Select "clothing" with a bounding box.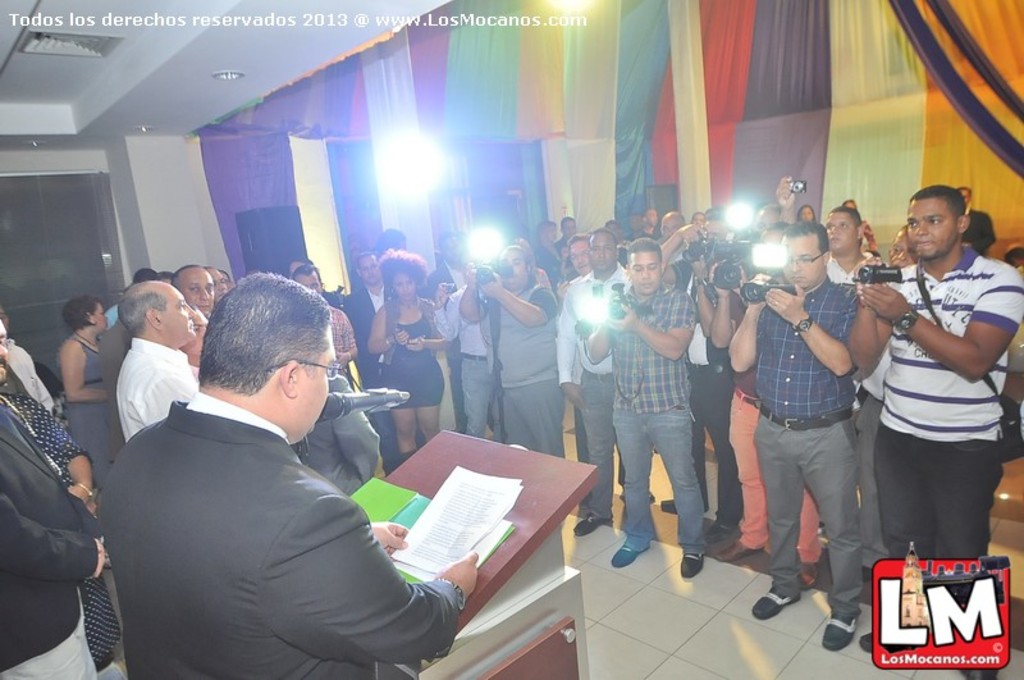
bbox=(872, 225, 1015, 570).
